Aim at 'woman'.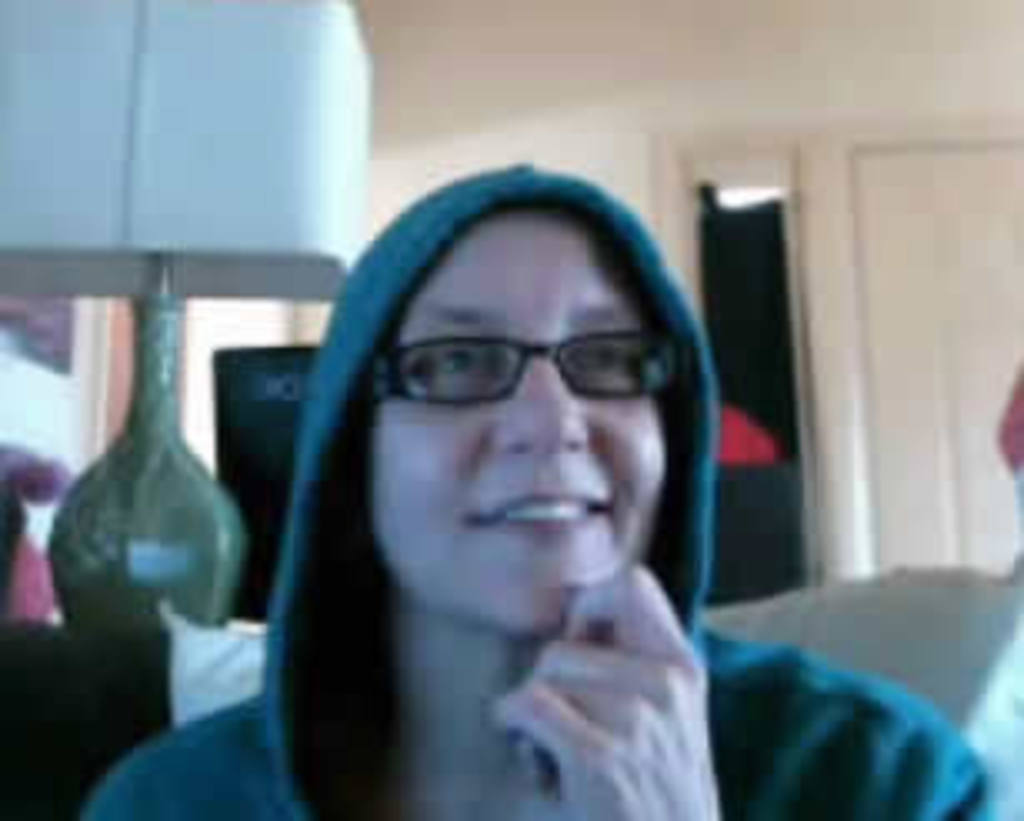
Aimed at (x1=77, y1=164, x2=1004, y2=818).
